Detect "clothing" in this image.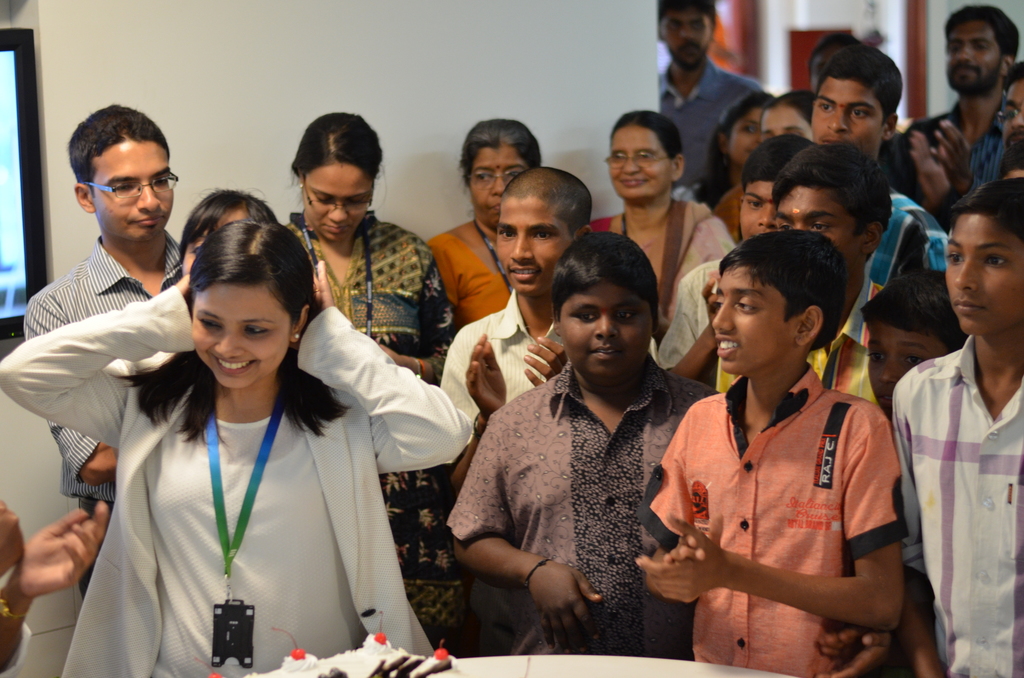
Detection: <bbox>51, 304, 422, 668</bbox>.
